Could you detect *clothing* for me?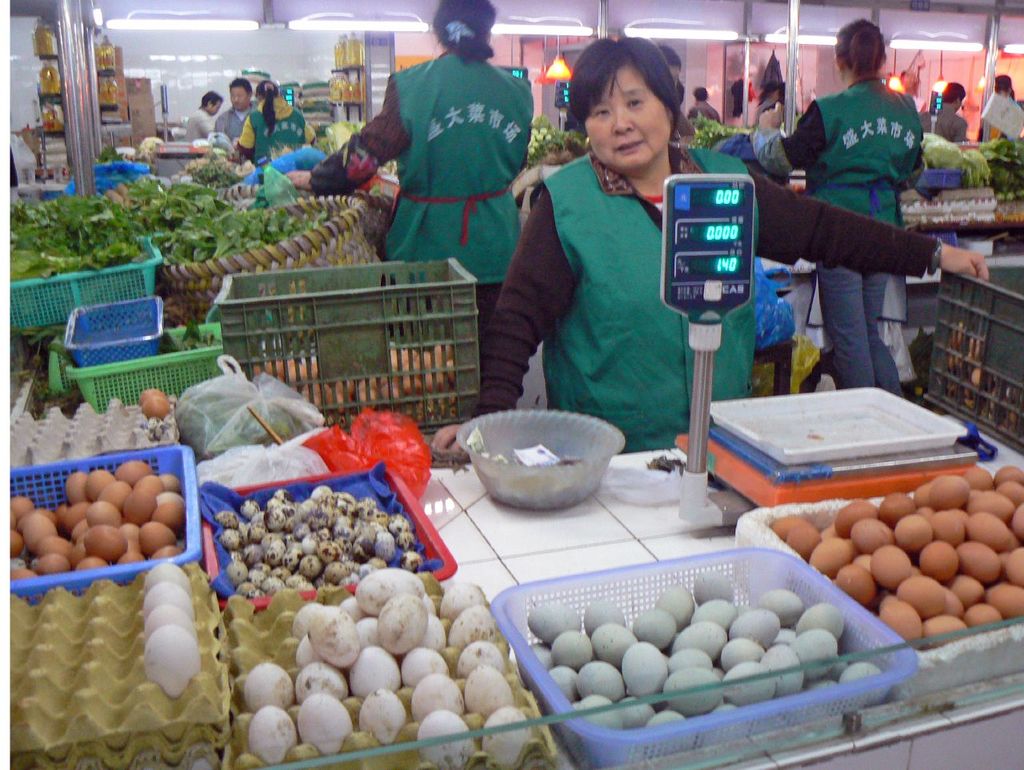
Detection result: rect(974, 90, 1023, 151).
